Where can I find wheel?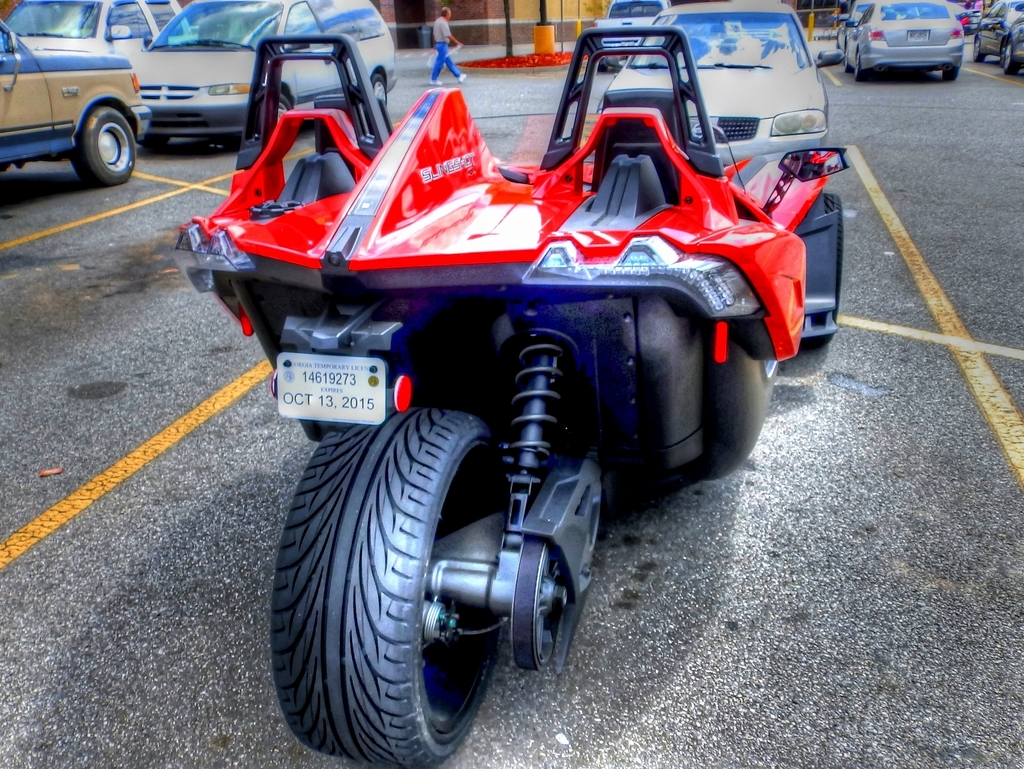
You can find it at x1=971, y1=42, x2=986, y2=65.
